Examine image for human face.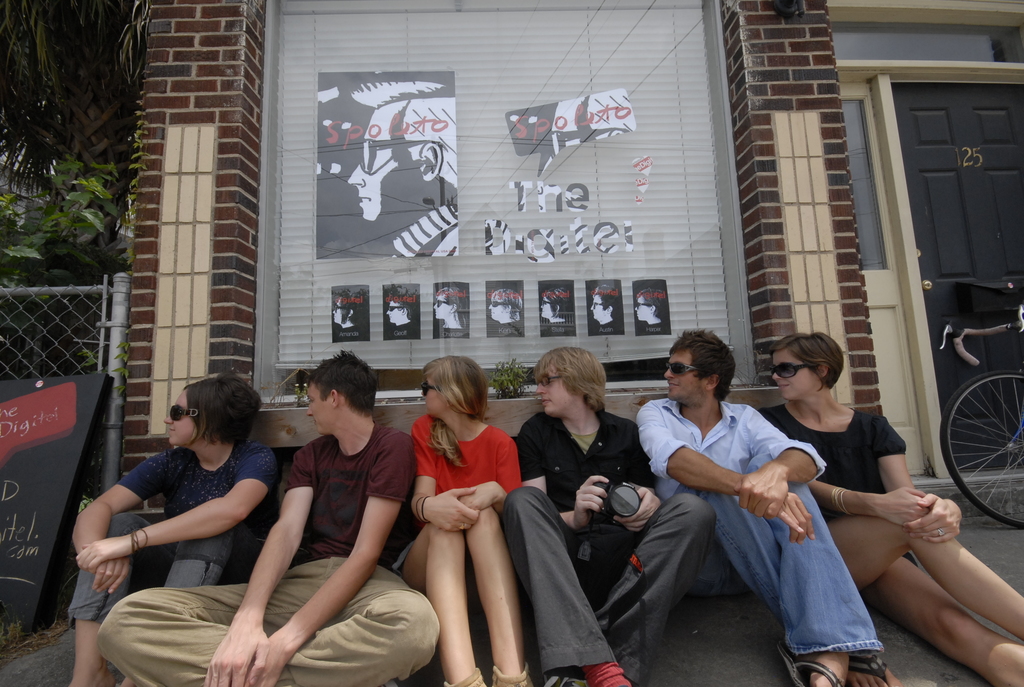
Examination result: (162,390,196,448).
